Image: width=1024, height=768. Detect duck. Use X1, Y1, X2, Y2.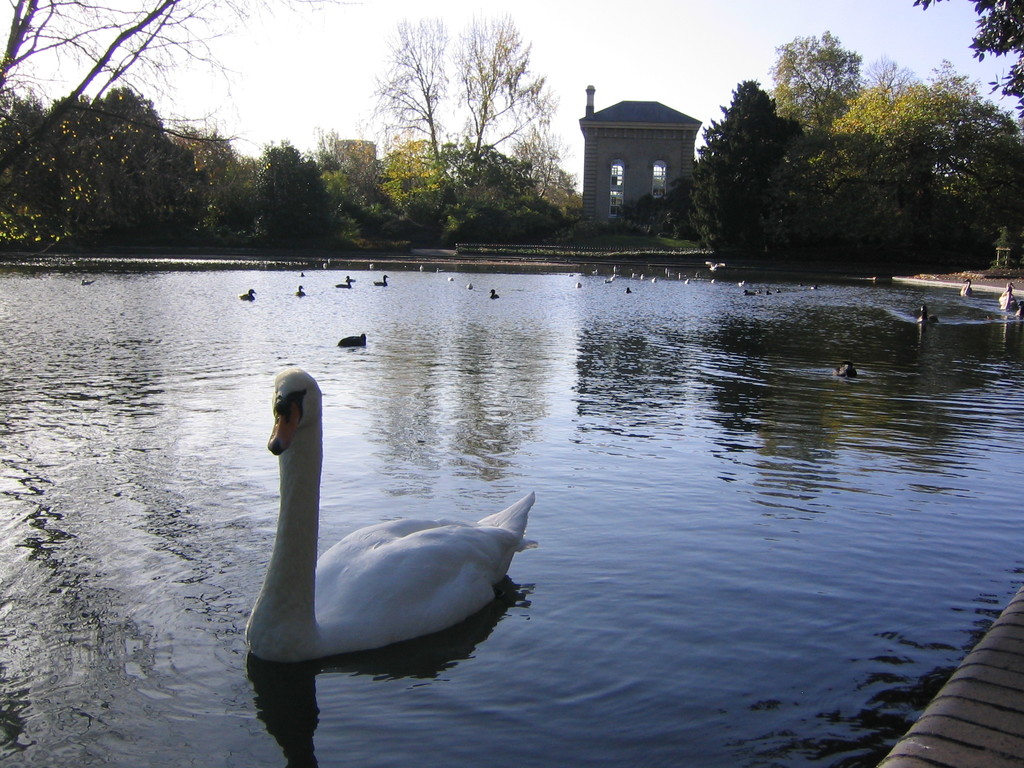
614, 262, 622, 274.
